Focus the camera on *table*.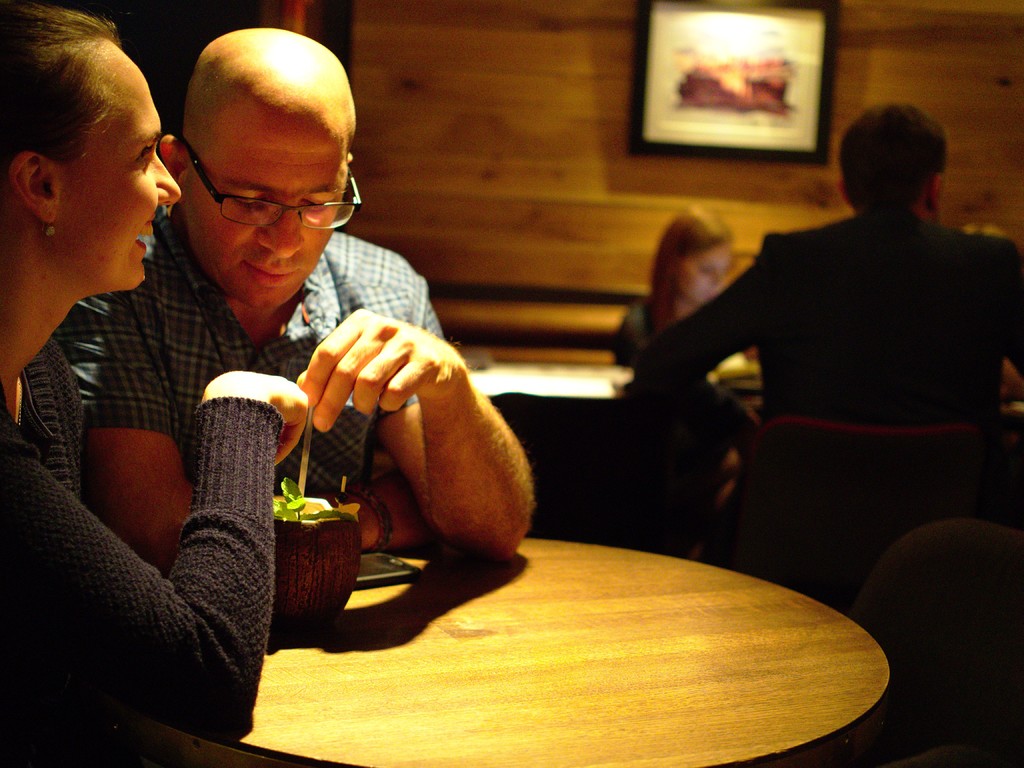
Focus region: bbox=(227, 506, 908, 767).
